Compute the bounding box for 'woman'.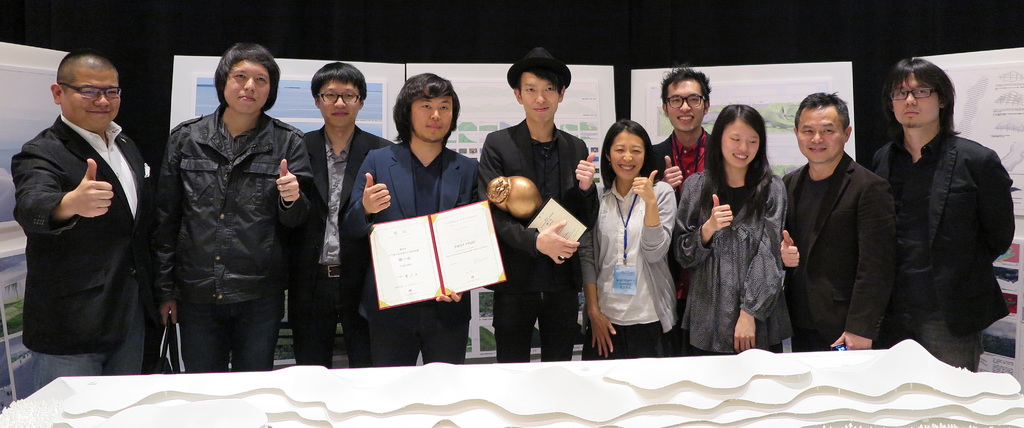
select_region(586, 117, 685, 370).
